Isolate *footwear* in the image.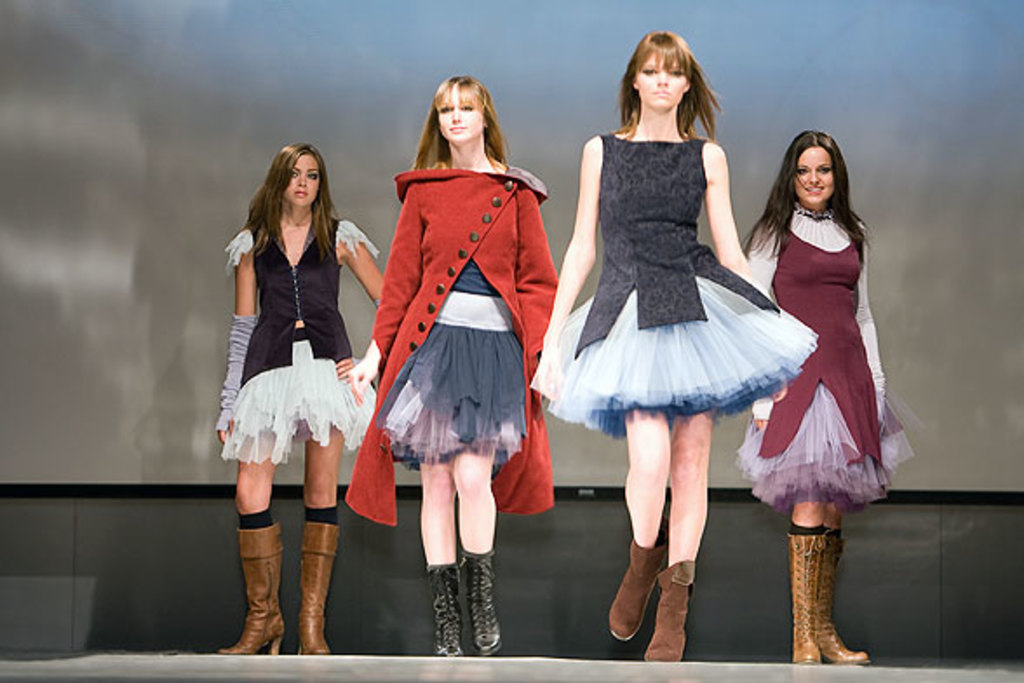
Isolated region: left=606, top=526, right=665, bottom=639.
